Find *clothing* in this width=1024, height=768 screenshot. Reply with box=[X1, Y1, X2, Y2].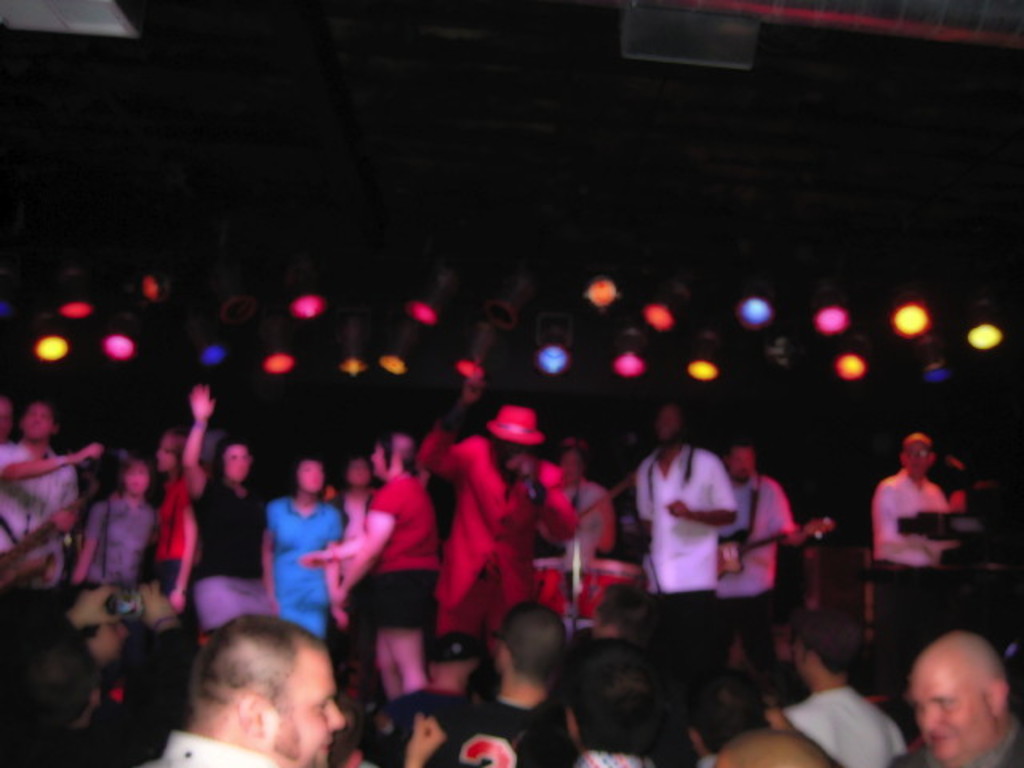
box=[875, 739, 1022, 766].
